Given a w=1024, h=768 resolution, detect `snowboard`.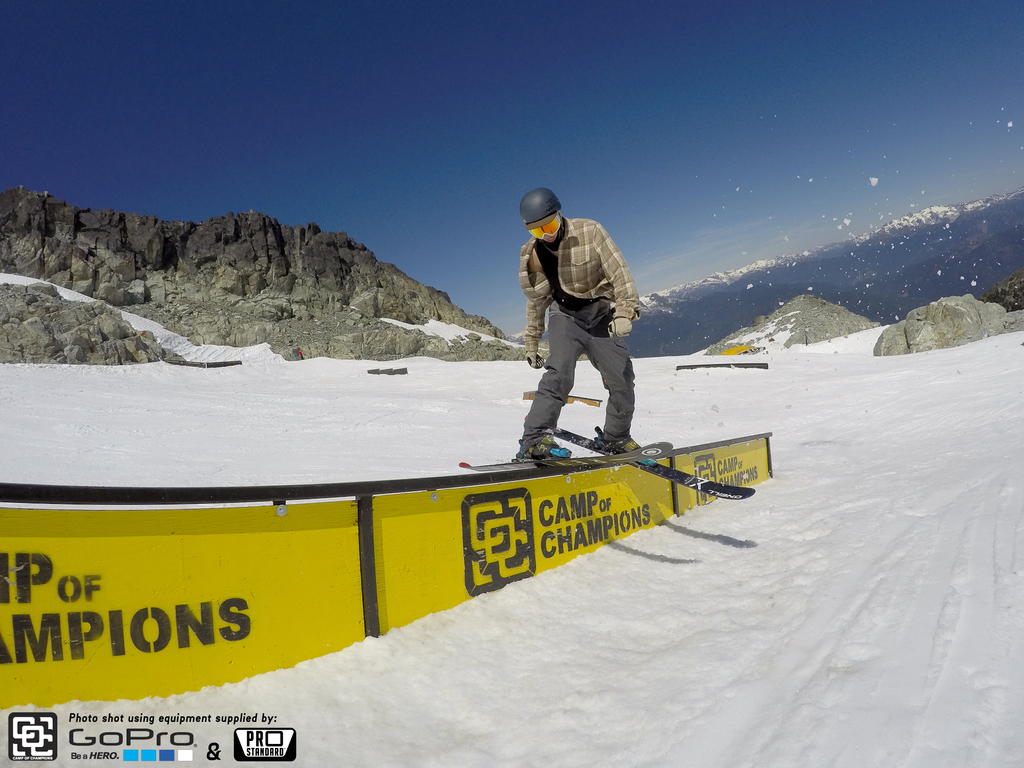
l=535, t=410, r=763, b=506.
